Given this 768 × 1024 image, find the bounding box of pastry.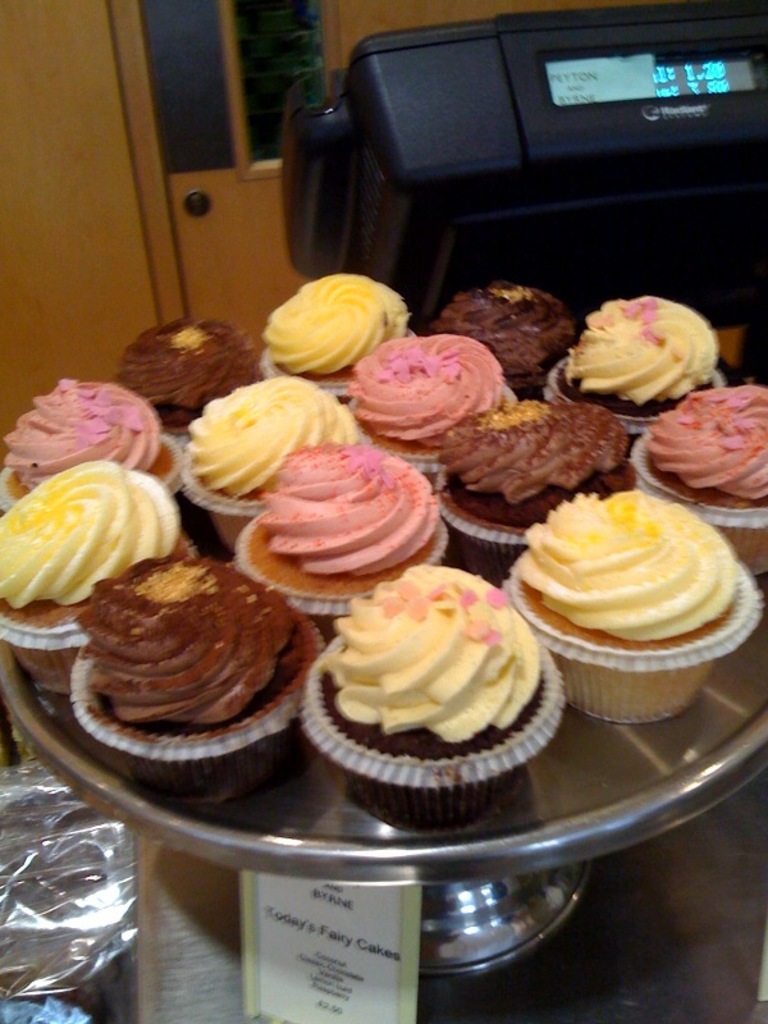
[548,306,731,457].
